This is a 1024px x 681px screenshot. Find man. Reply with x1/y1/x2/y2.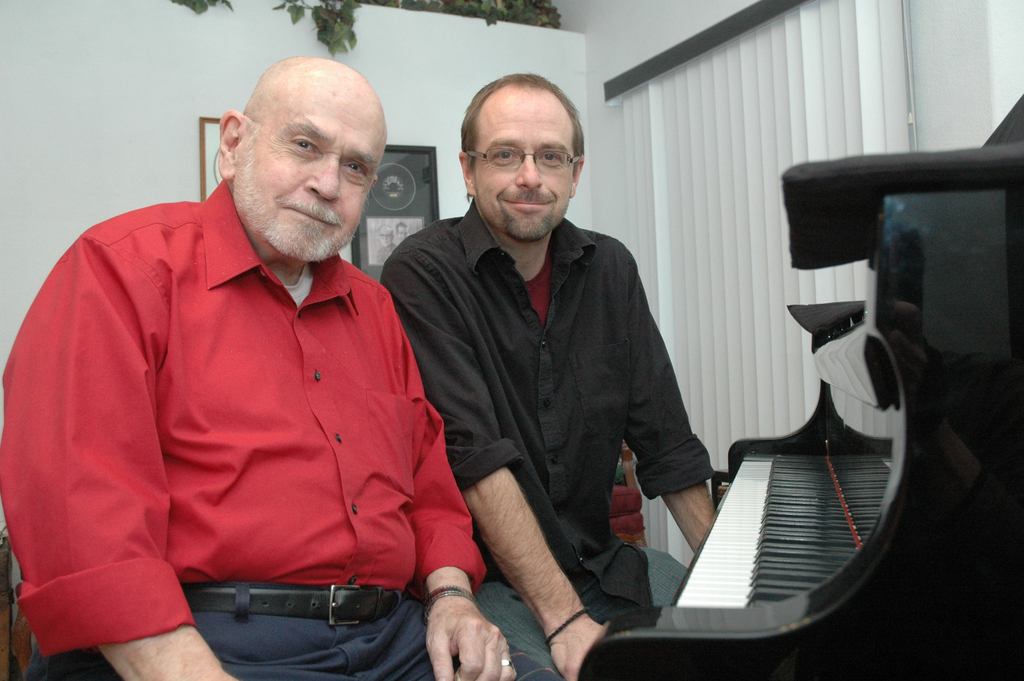
378/70/719/680.
